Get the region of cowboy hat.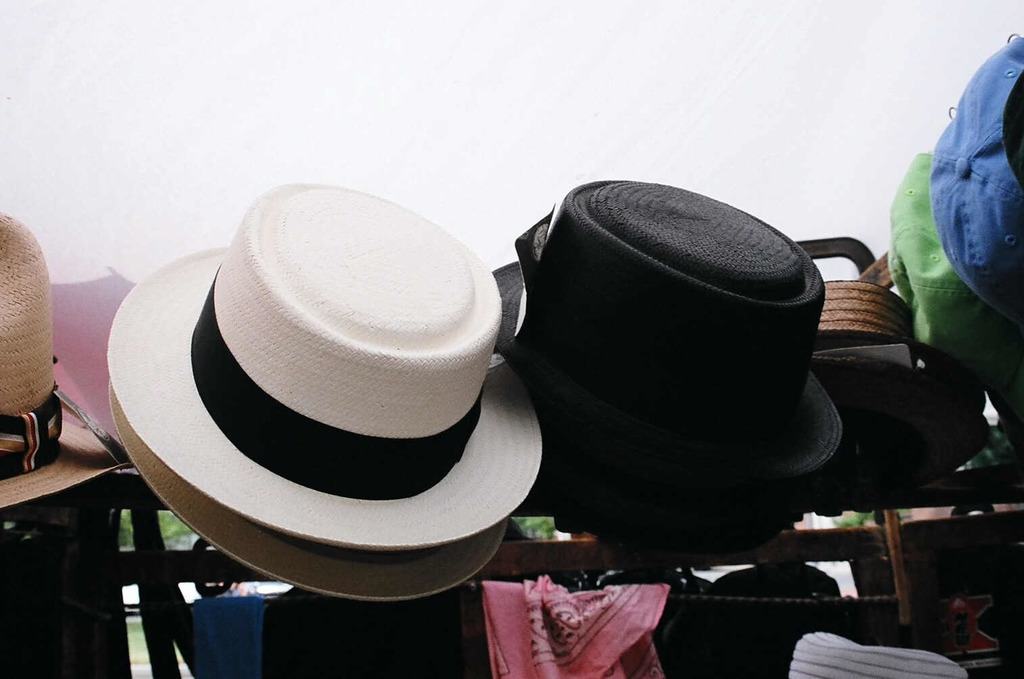
[0, 214, 136, 512].
